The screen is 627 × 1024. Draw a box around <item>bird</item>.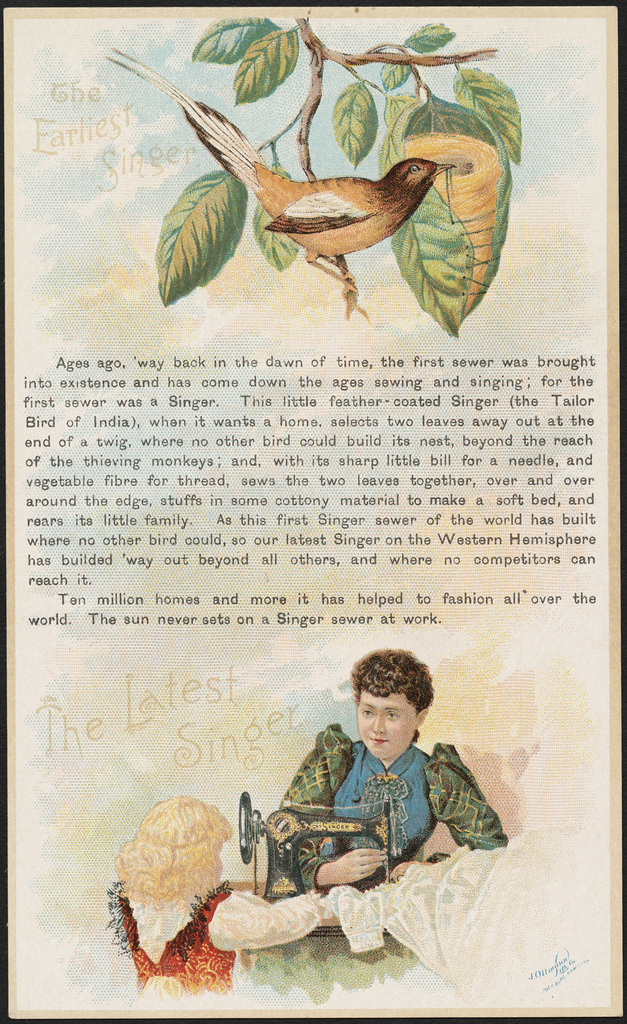
124, 69, 501, 311.
